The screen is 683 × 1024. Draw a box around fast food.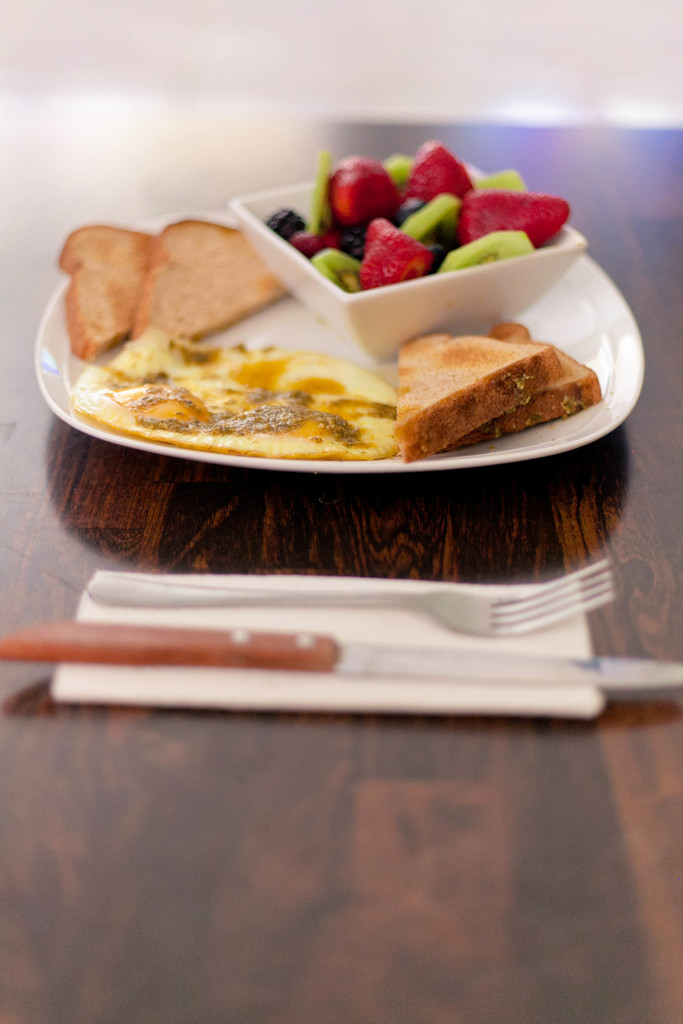
(left=132, top=220, right=295, bottom=344).
